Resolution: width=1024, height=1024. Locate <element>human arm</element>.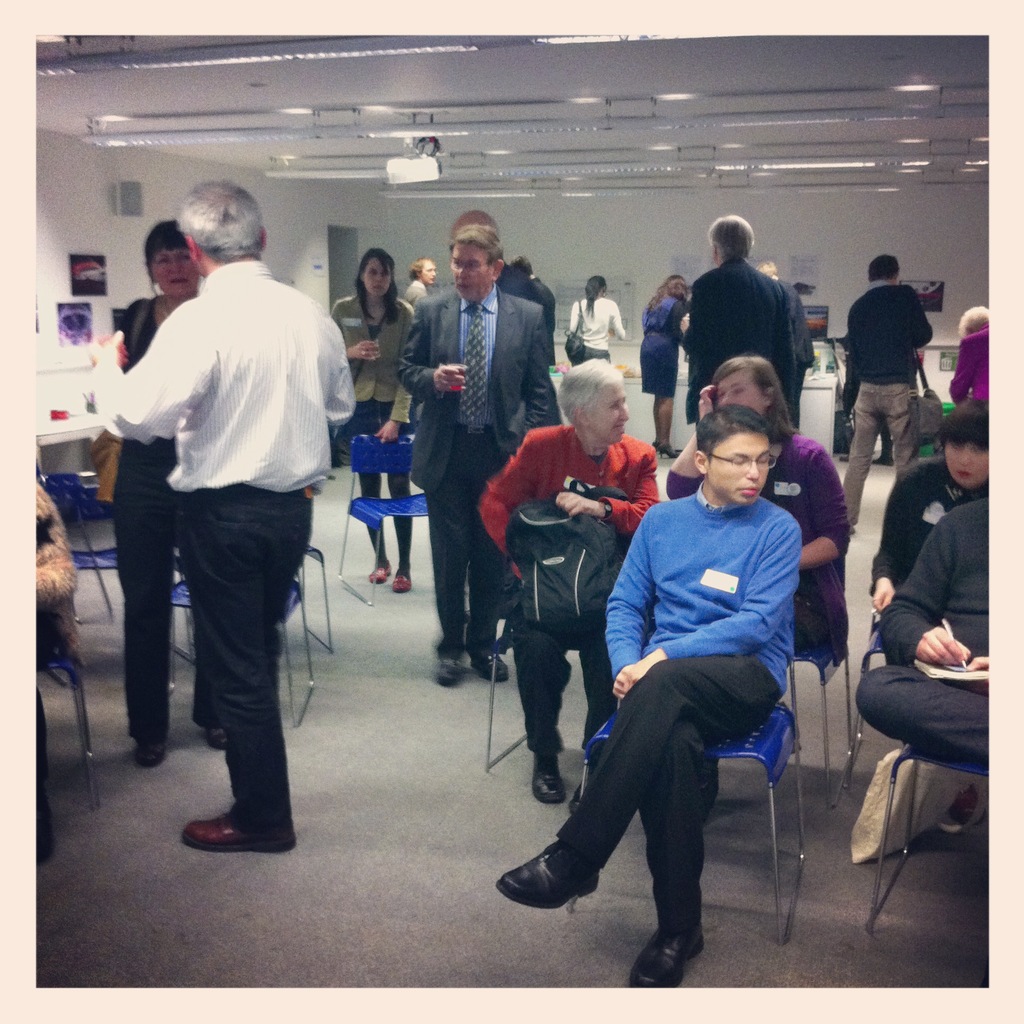
bbox(916, 286, 944, 371).
